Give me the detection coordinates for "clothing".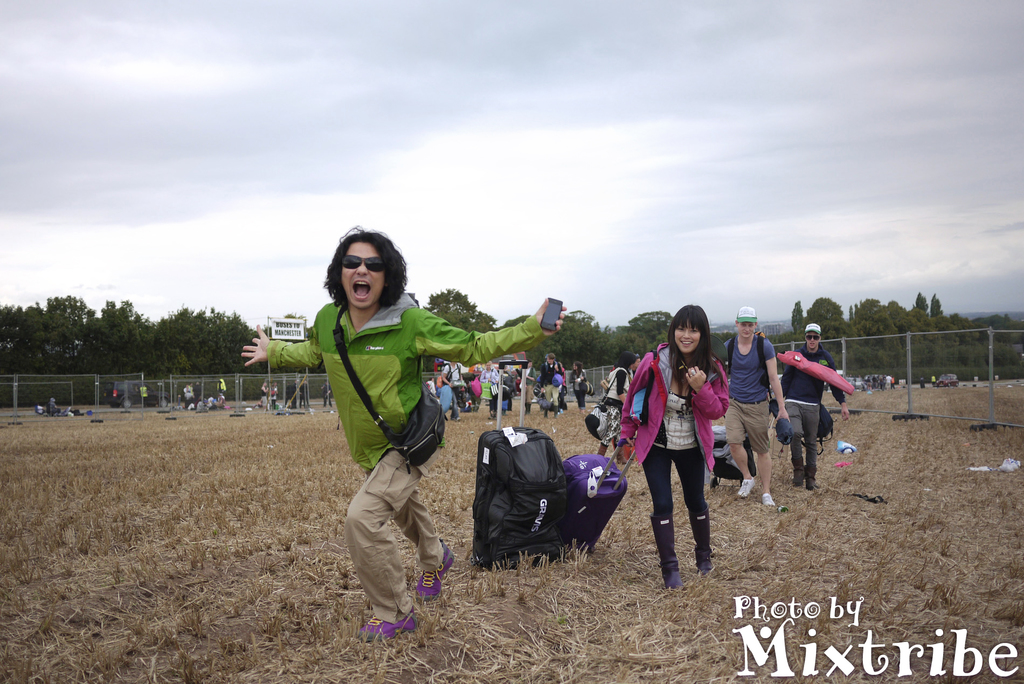
bbox=[781, 350, 844, 474].
